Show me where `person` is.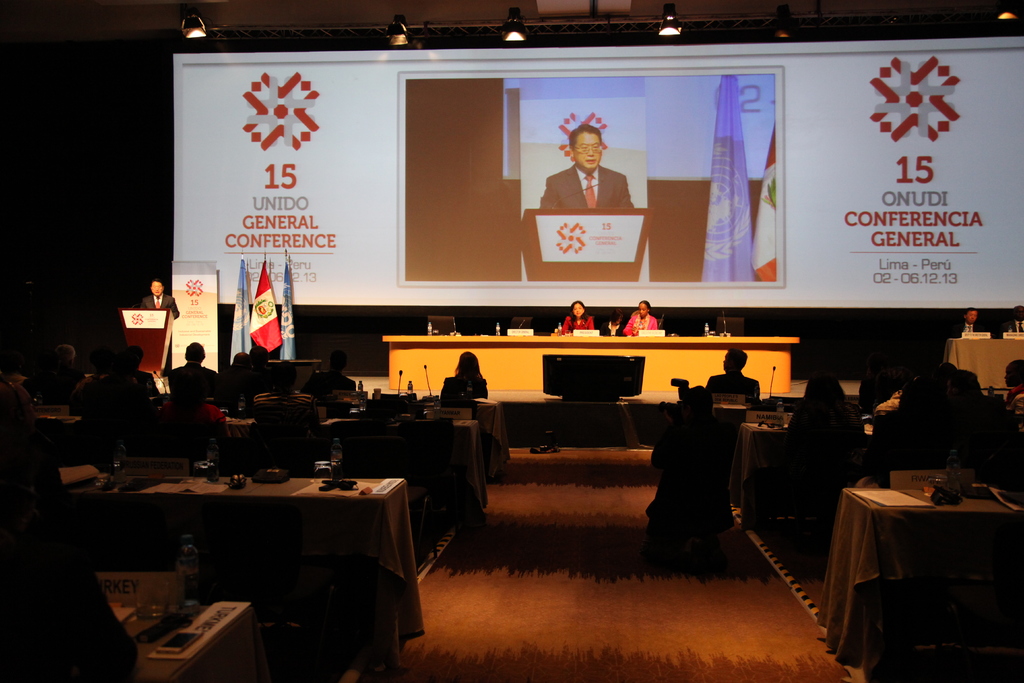
`person` is at {"left": 145, "top": 281, "right": 178, "bottom": 322}.
